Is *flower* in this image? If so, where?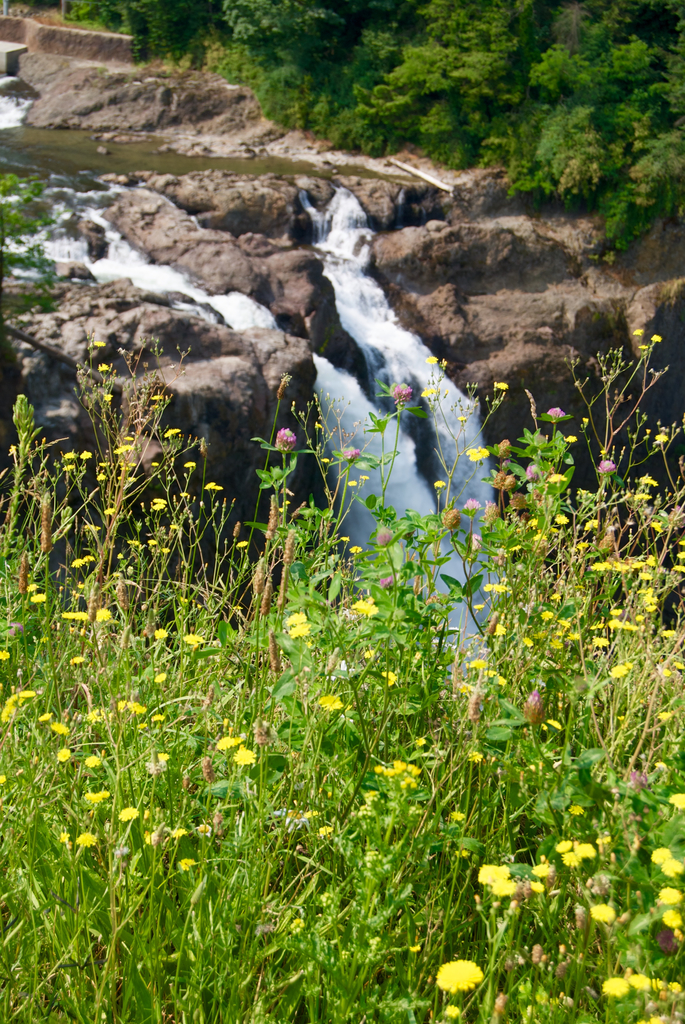
Yes, at [462, 500, 484, 513].
